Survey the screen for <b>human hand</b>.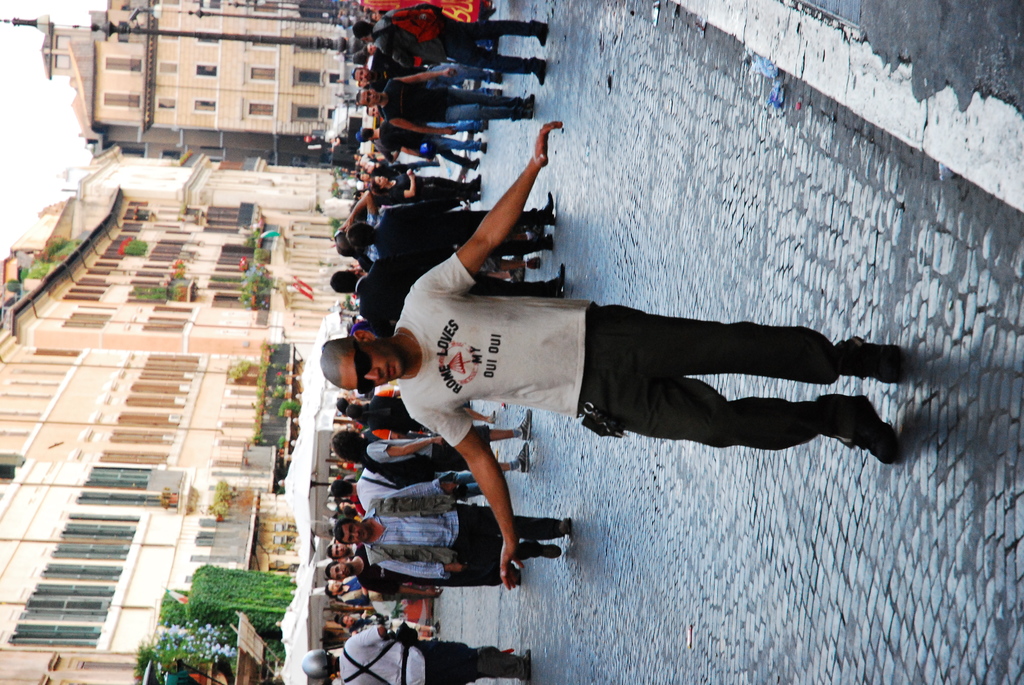
Survey found: crop(494, 539, 527, 594).
